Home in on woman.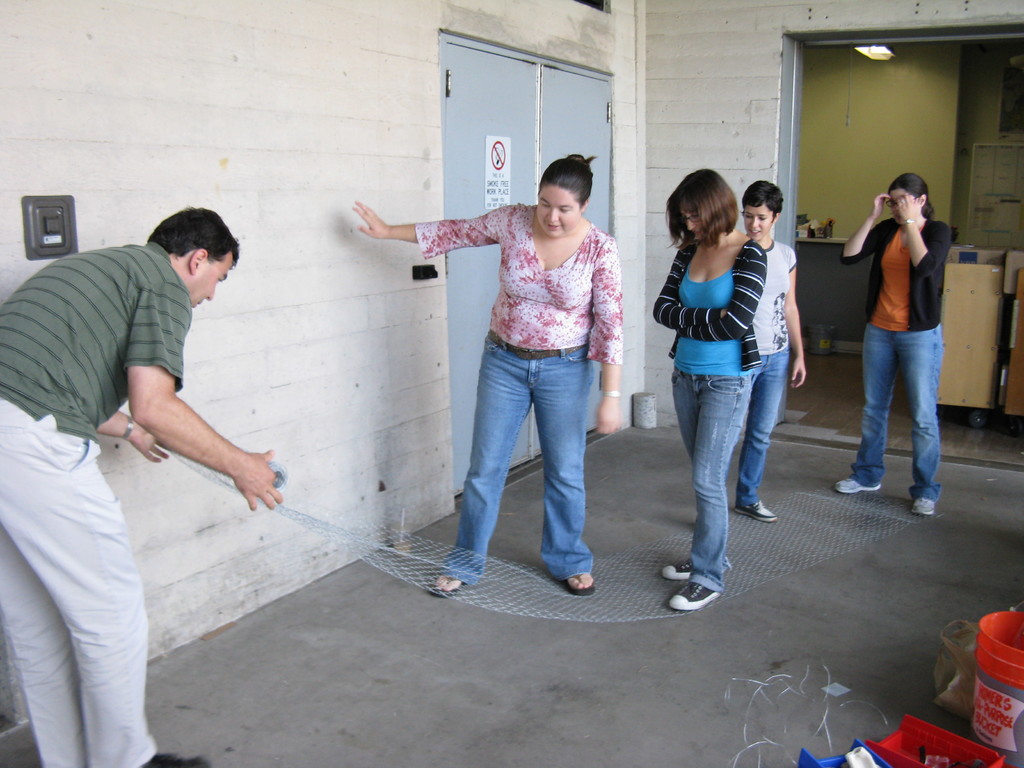
Homed in at l=733, t=177, r=809, b=525.
